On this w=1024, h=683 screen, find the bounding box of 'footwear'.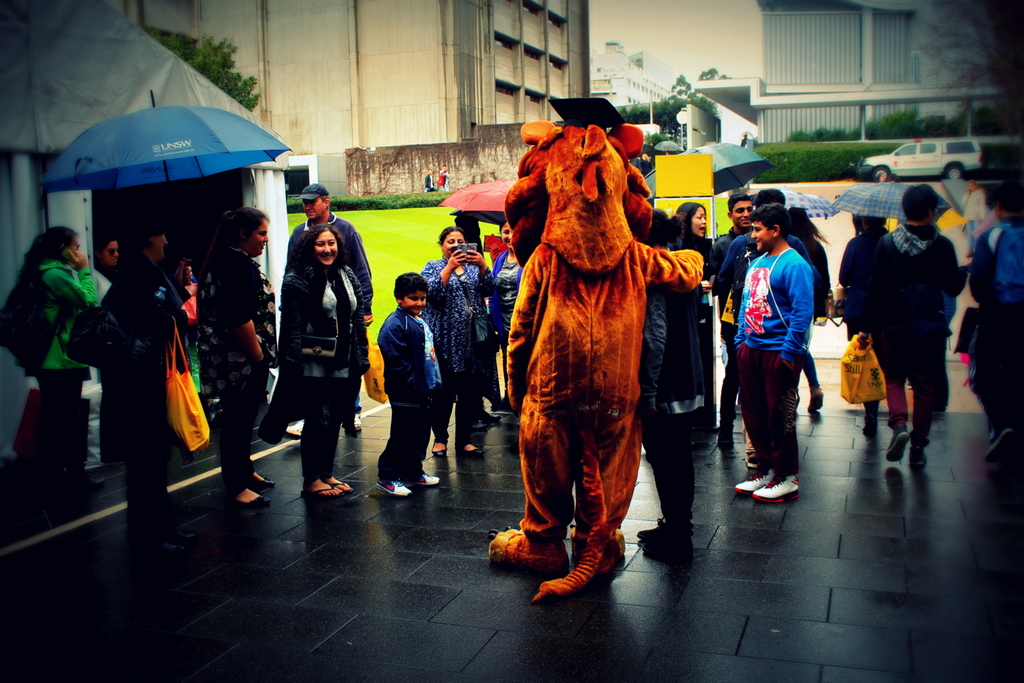
Bounding box: (x1=749, y1=458, x2=813, y2=518).
